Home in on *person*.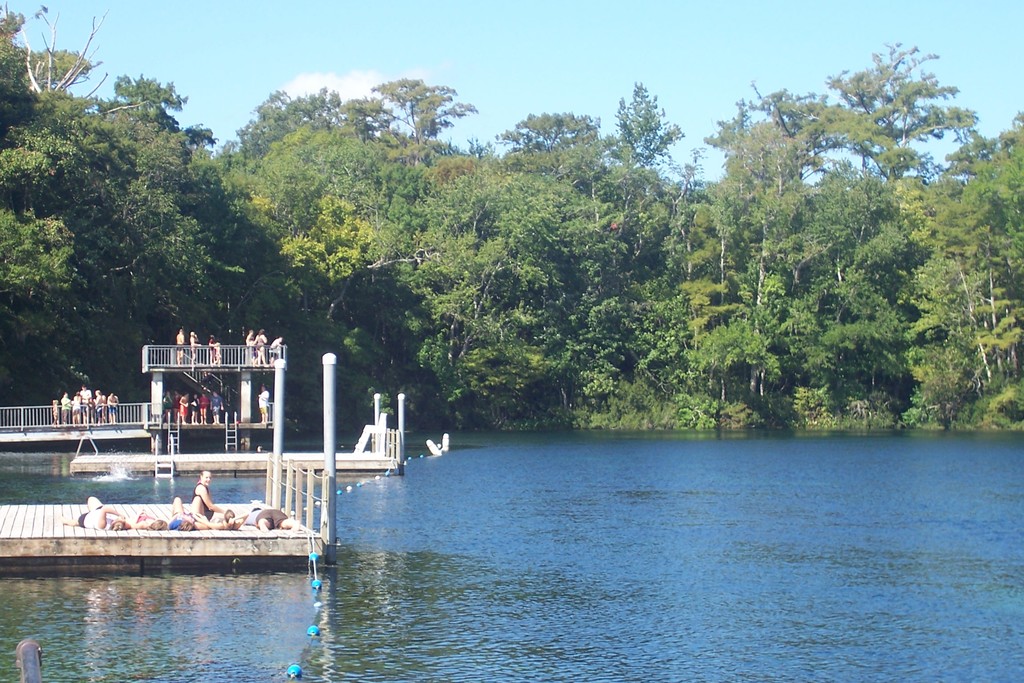
Homed in at [x1=202, y1=388, x2=223, y2=431].
